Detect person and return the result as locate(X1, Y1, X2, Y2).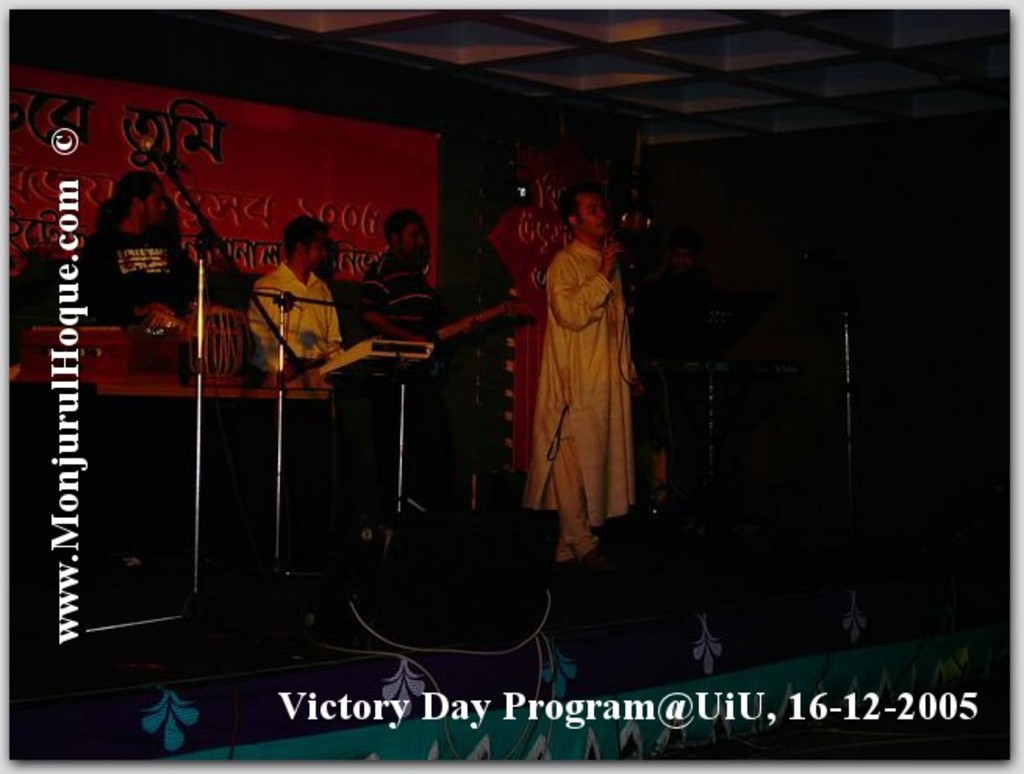
locate(360, 210, 486, 388).
